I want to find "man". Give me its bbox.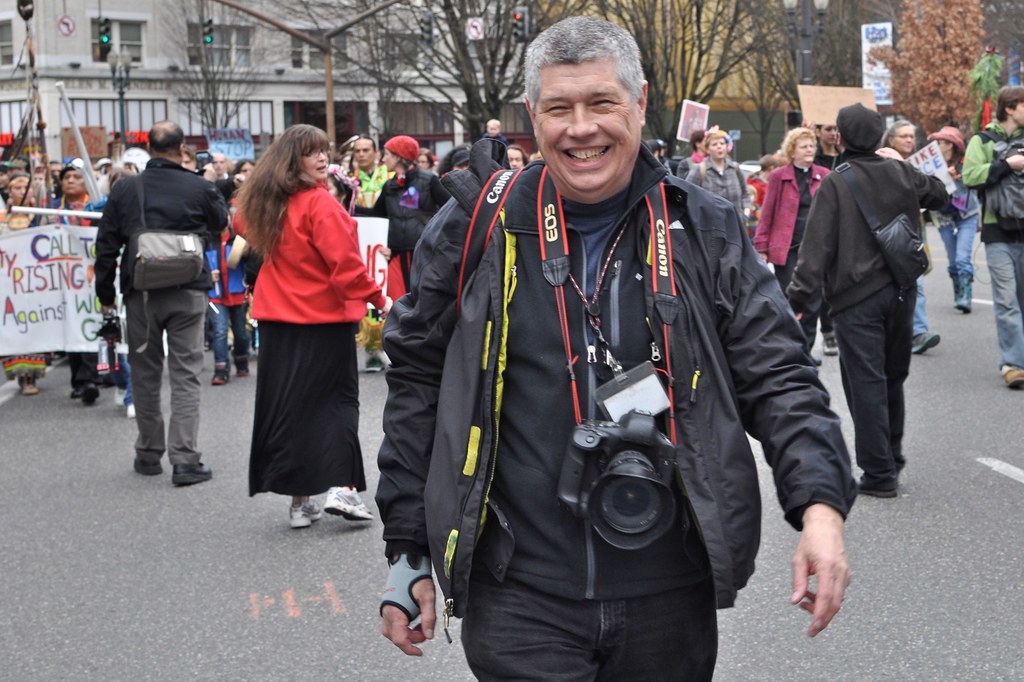
(211,153,231,180).
